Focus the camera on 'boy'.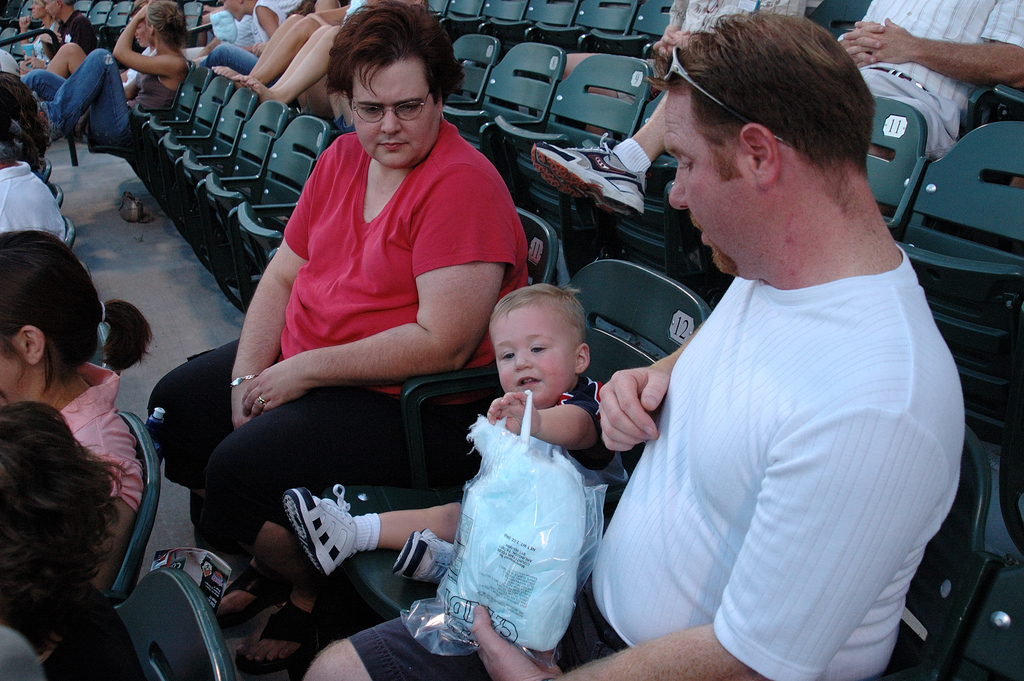
Focus region: 637,0,826,78.
